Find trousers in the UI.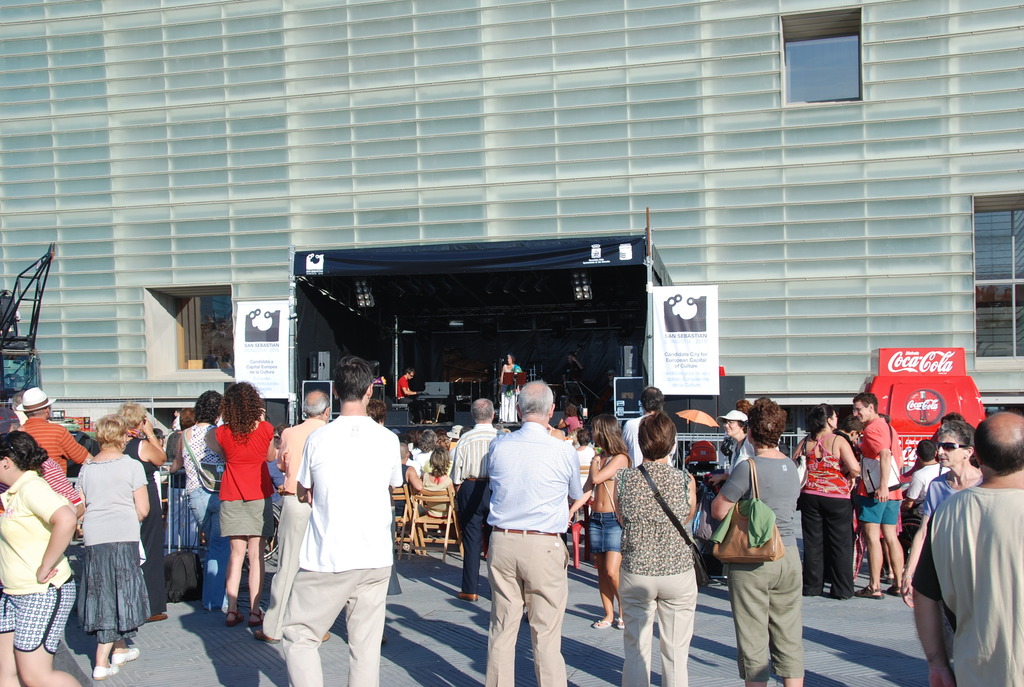
UI element at (x1=799, y1=495, x2=855, y2=603).
